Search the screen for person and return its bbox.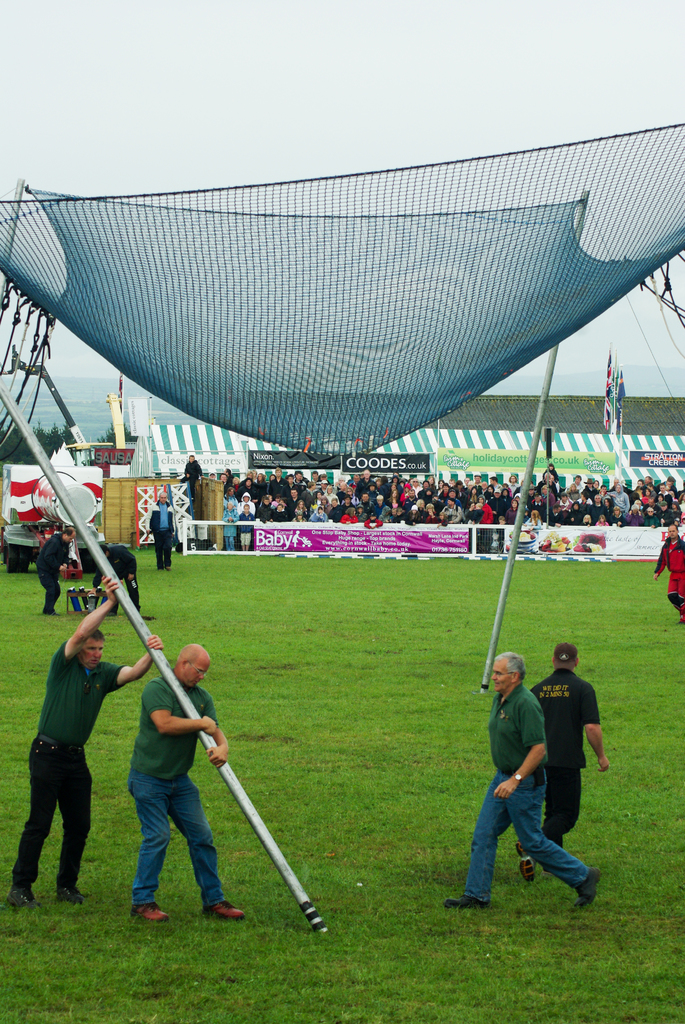
Found: [7,570,171,909].
